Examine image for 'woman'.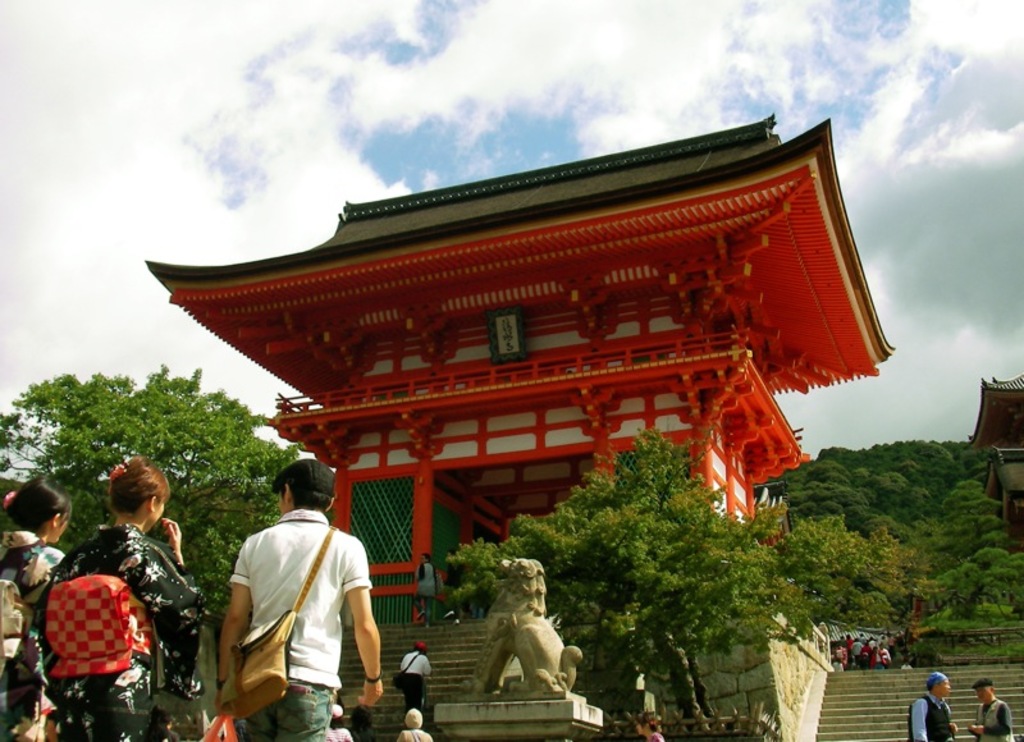
Examination result: 0 478 84 741.
